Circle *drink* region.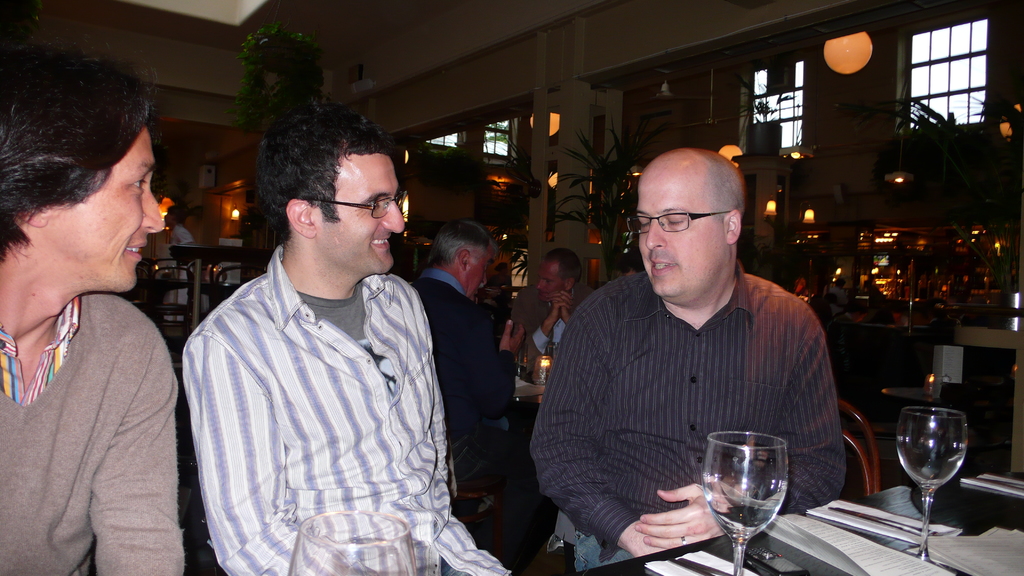
Region: [left=897, top=435, right=970, bottom=493].
